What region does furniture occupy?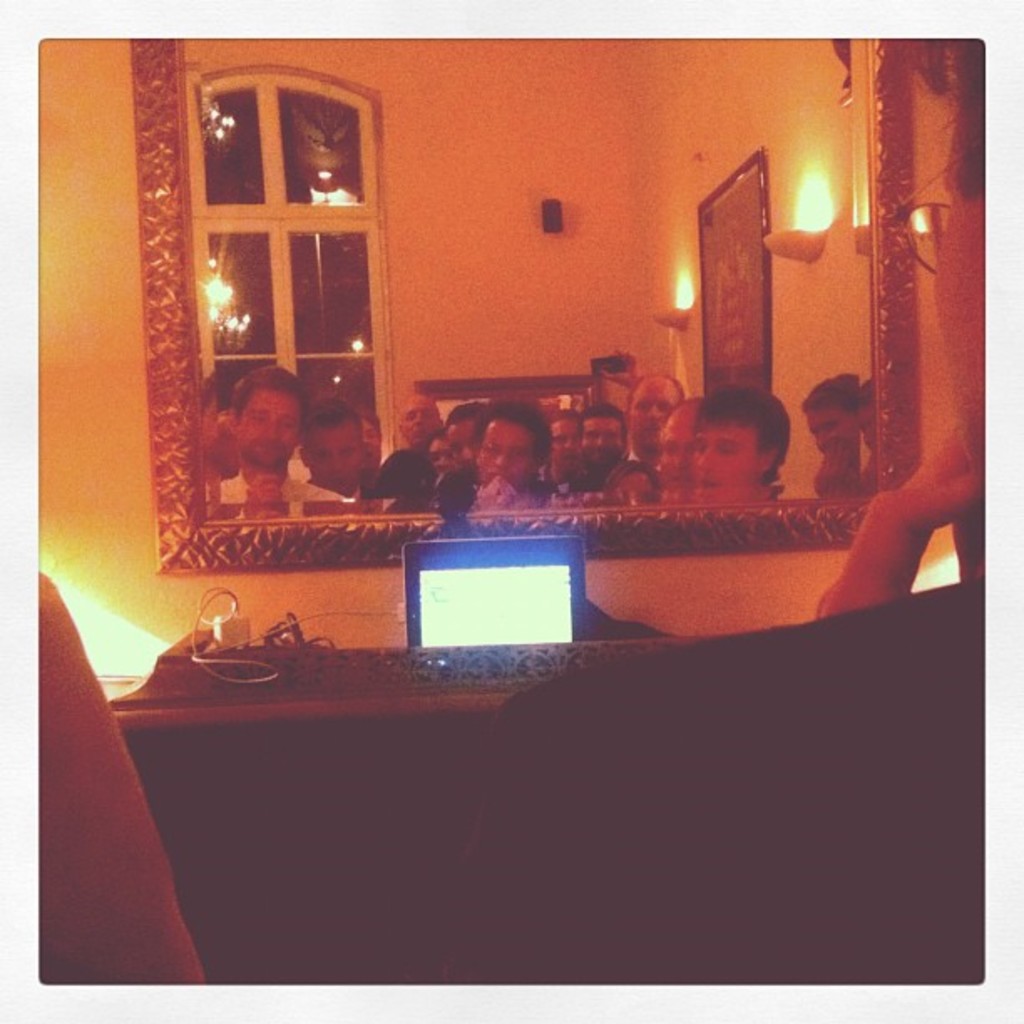
locate(90, 634, 704, 723).
